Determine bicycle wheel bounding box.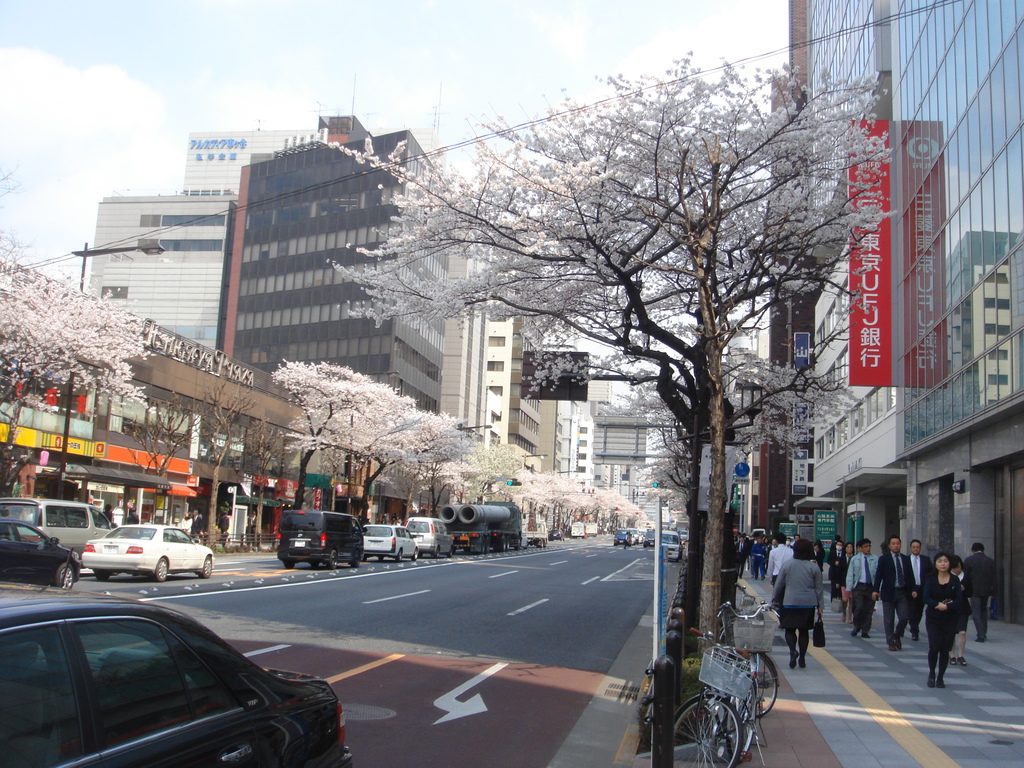
Determined: BBox(665, 688, 744, 767).
